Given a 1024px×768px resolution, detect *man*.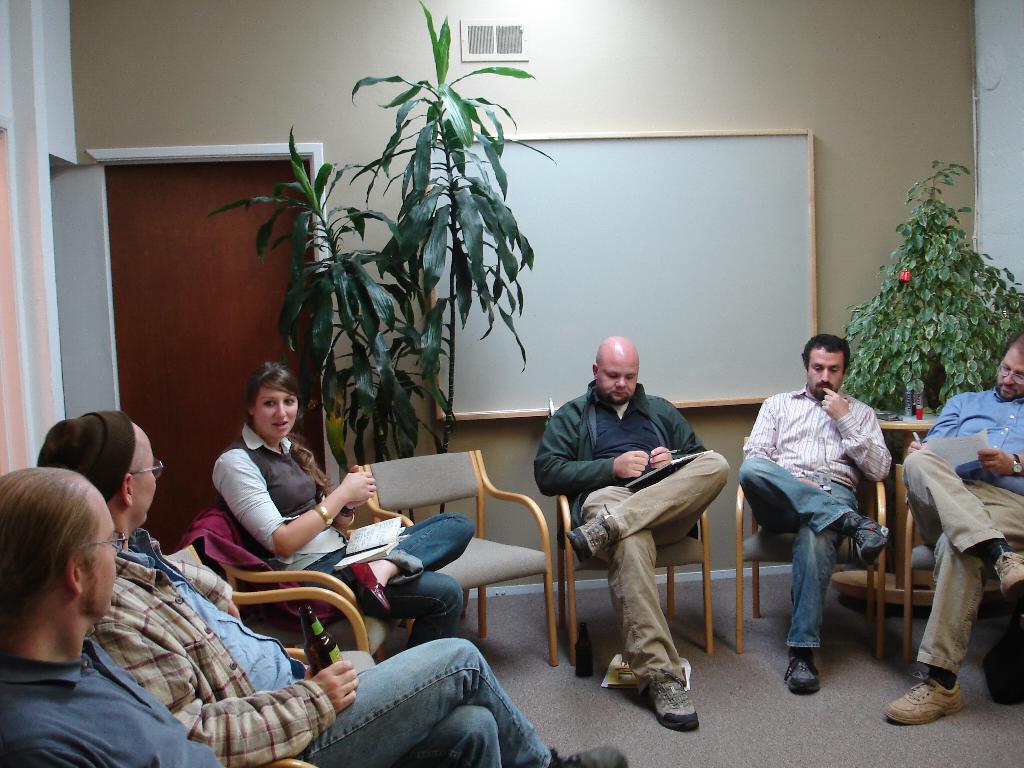
pyautogui.locateOnScreen(897, 328, 1023, 726).
